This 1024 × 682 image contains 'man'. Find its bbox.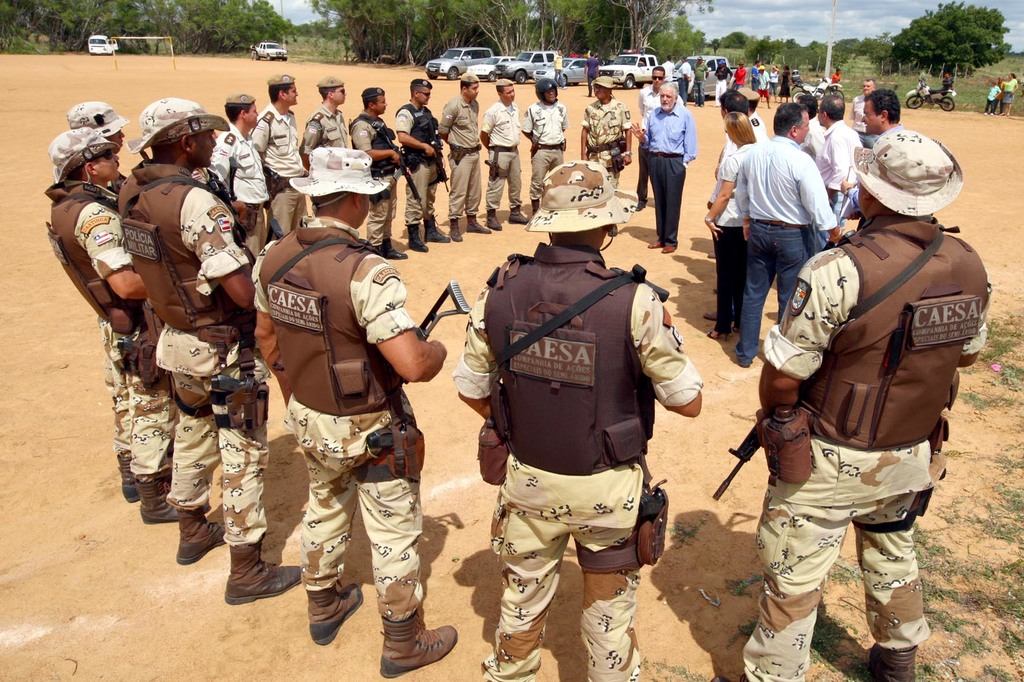
select_region(801, 89, 824, 162).
